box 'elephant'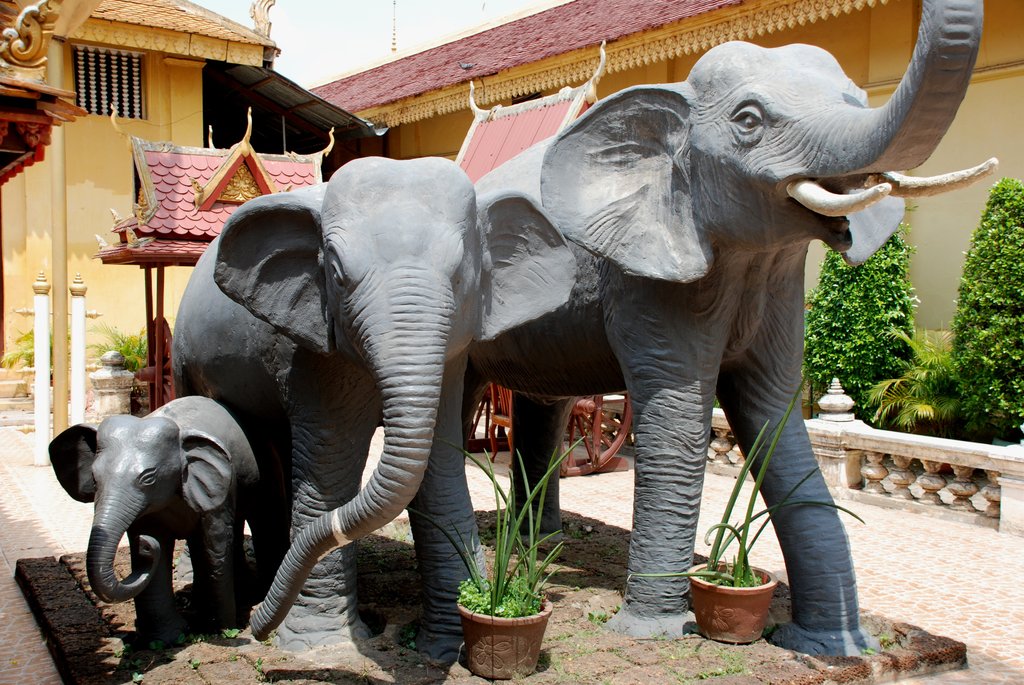
(x1=442, y1=0, x2=1005, y2=644)
